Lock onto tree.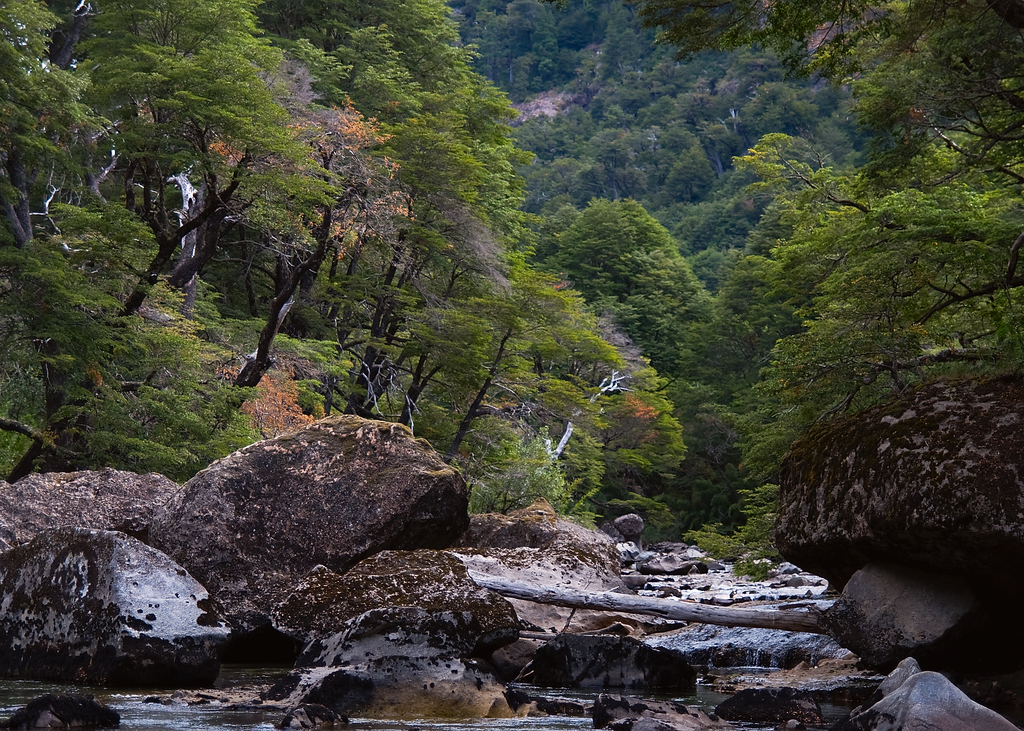
Locked: (281, 7, 509, 233).
